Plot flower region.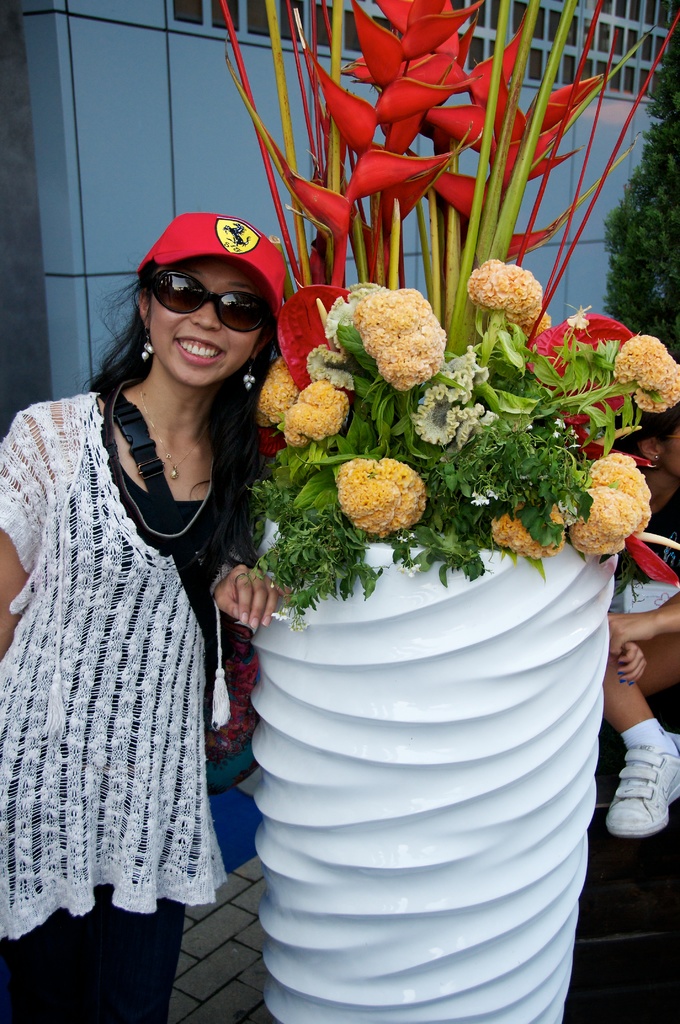
Plotted at (592, 455, 654, 529).
